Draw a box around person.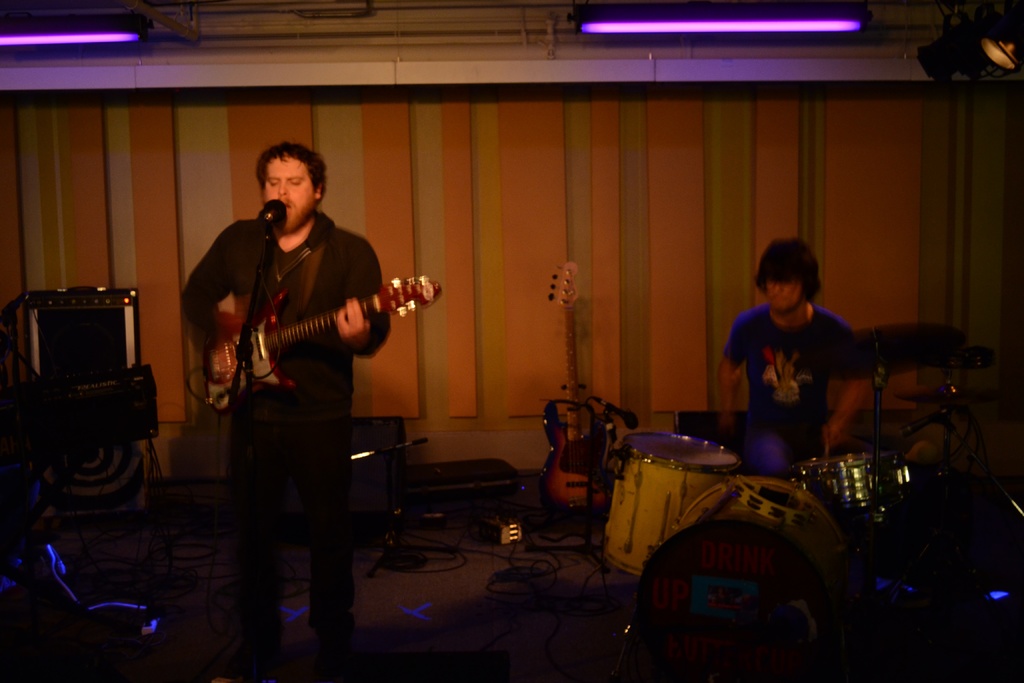
l=178, t=130, r=388, b=661.
